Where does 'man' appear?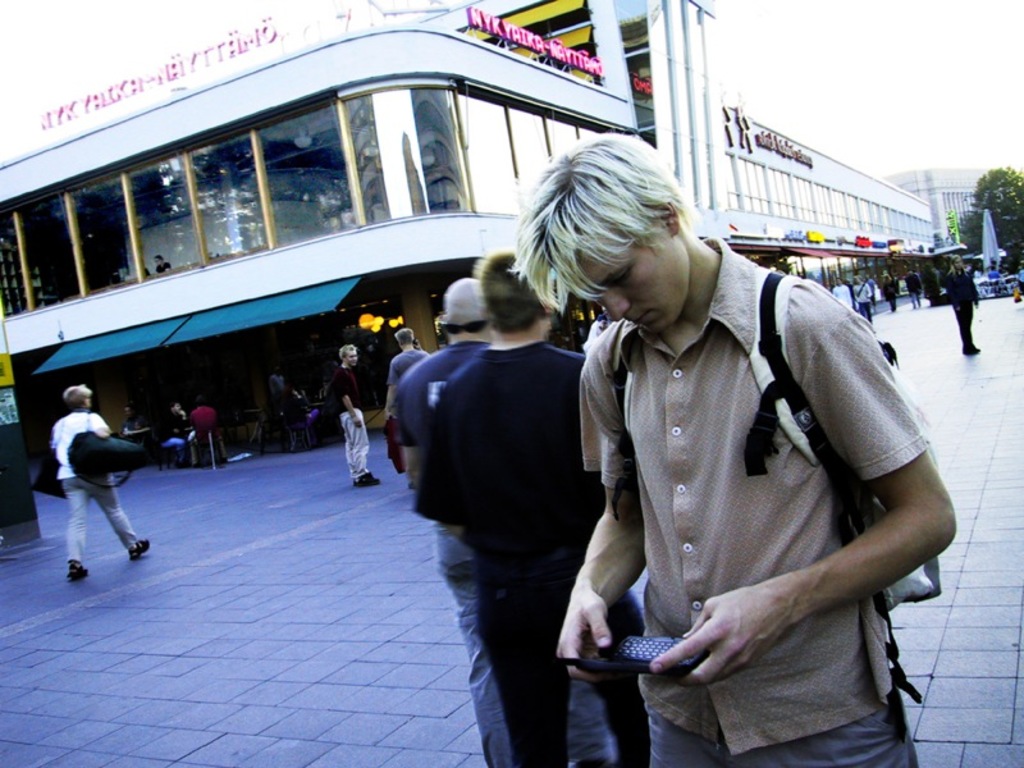
Appears at [163,403,188,463].
